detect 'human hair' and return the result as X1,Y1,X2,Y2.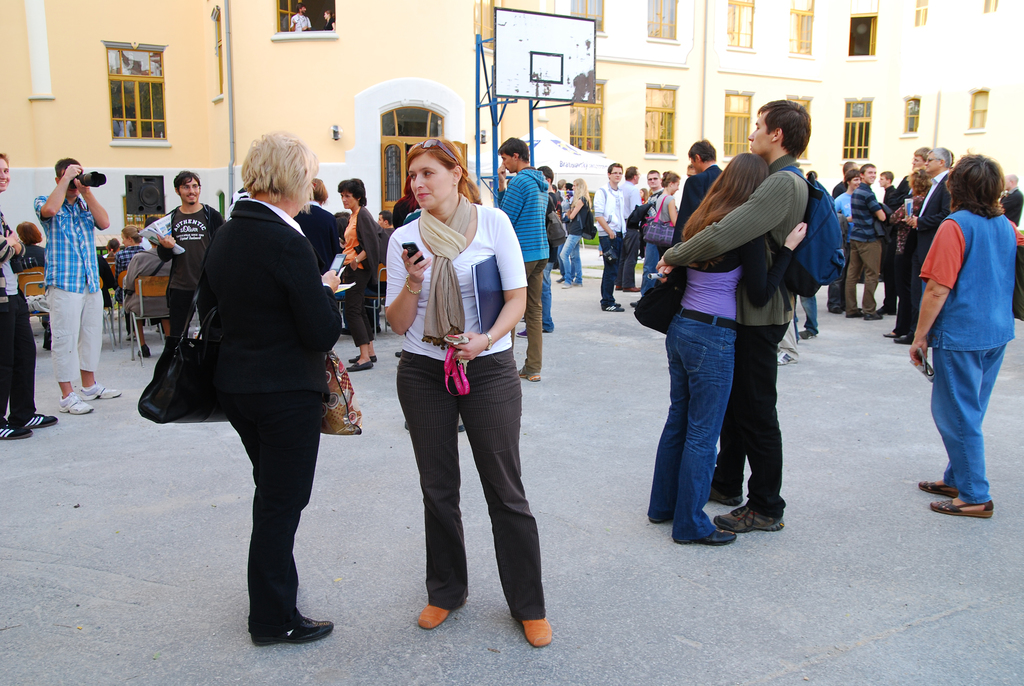
536,165,552,183.
